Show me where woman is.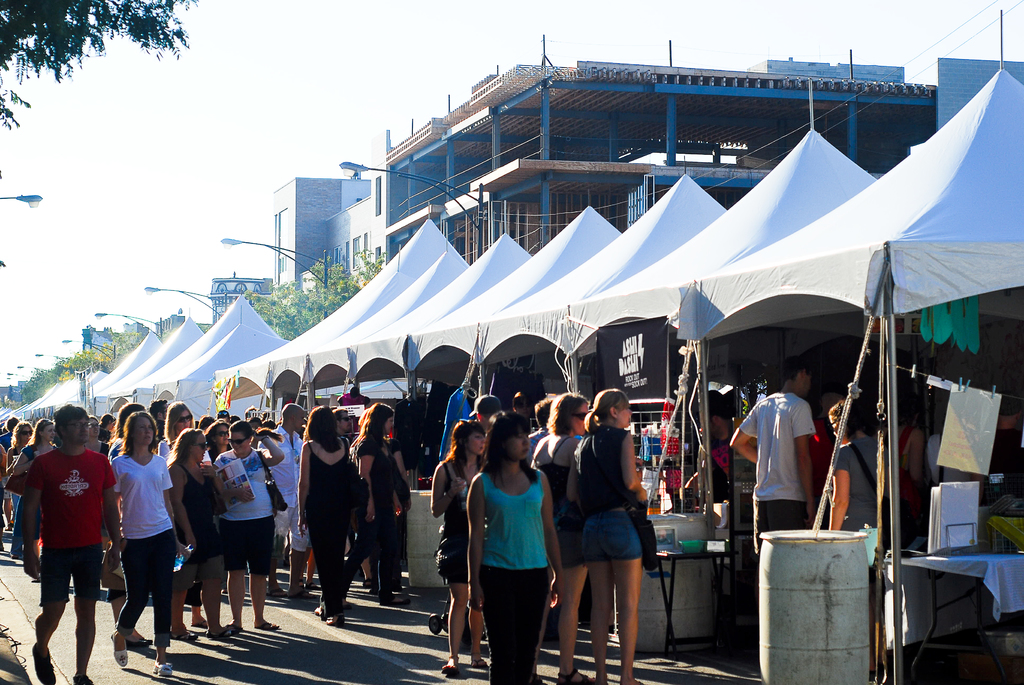
woman is at box(4, 417, 33, 508).
